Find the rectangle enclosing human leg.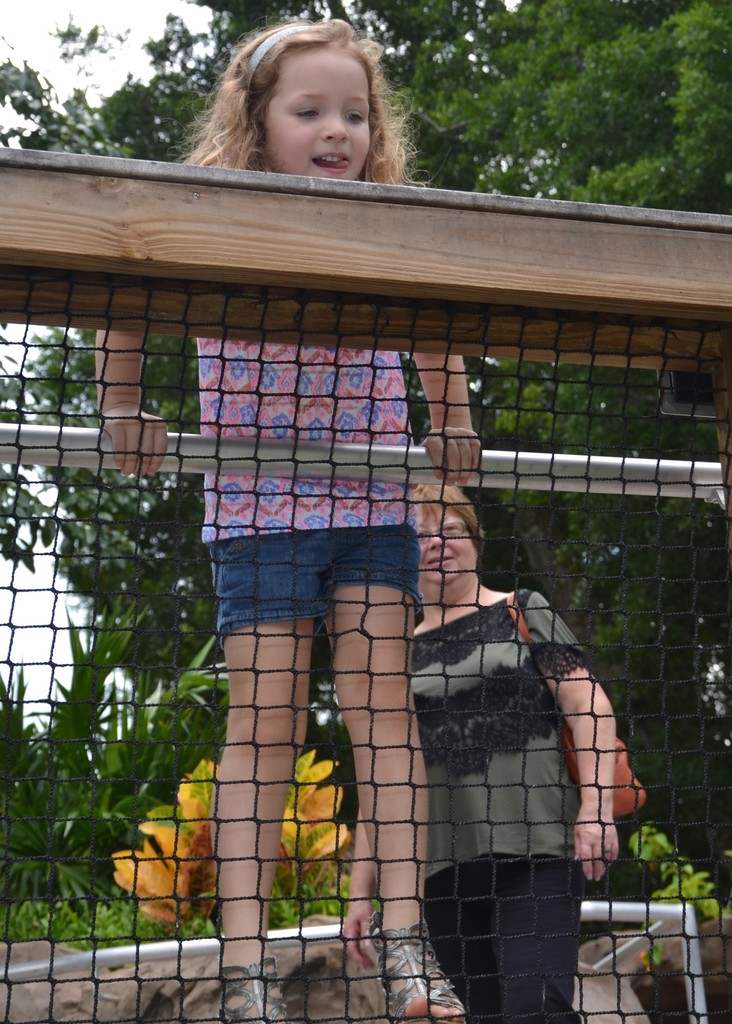
418,830,501,1021.
